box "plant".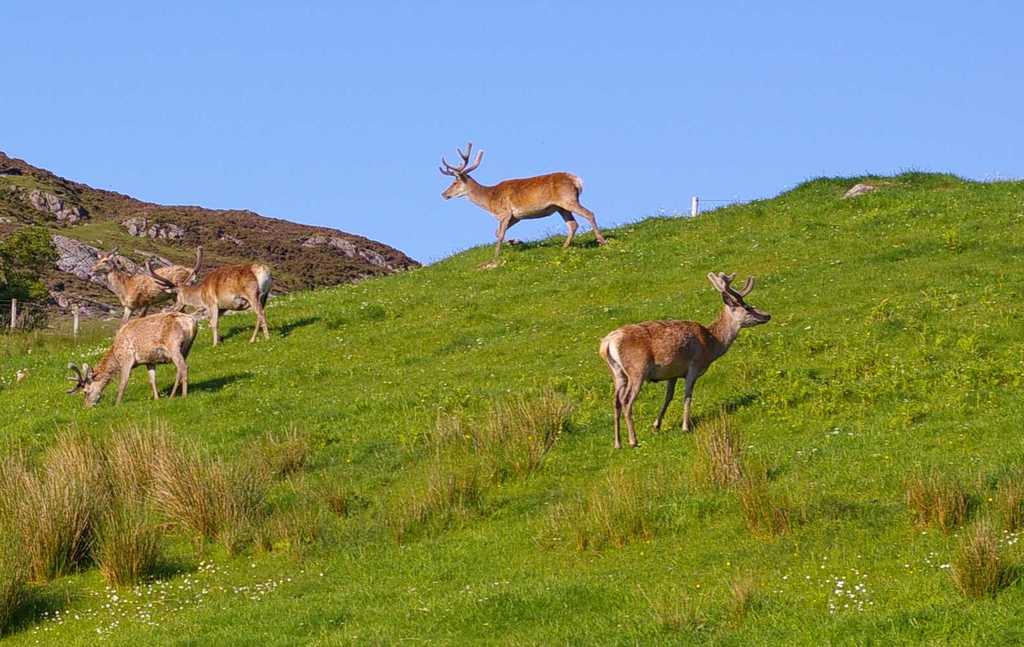
382:445:481:535.
